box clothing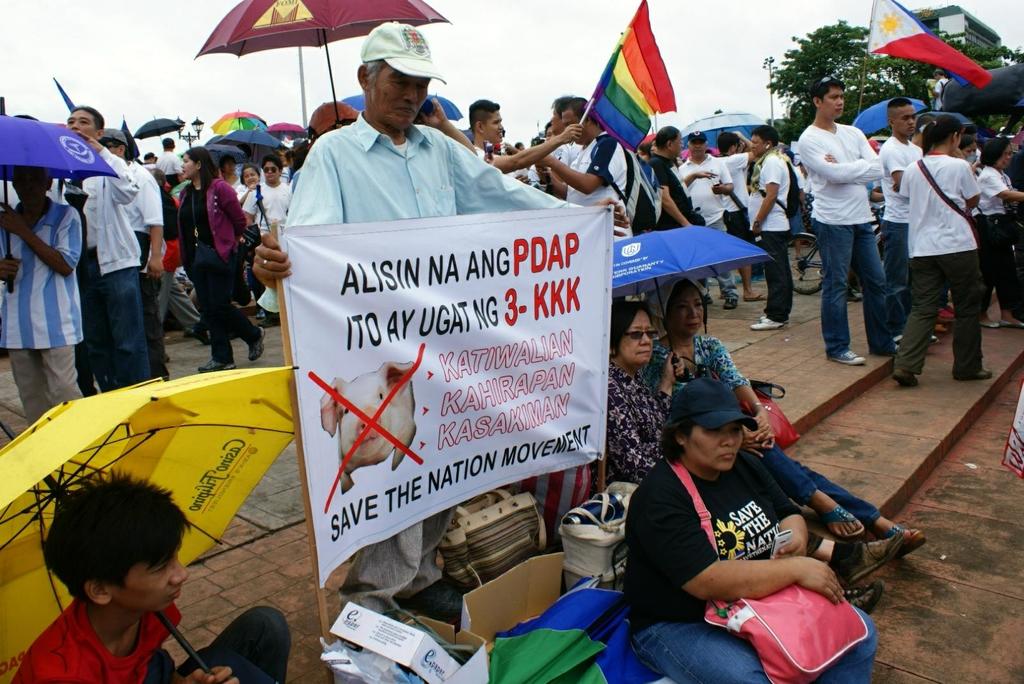
<bbox>614, 452, 891, 683</bbox>
